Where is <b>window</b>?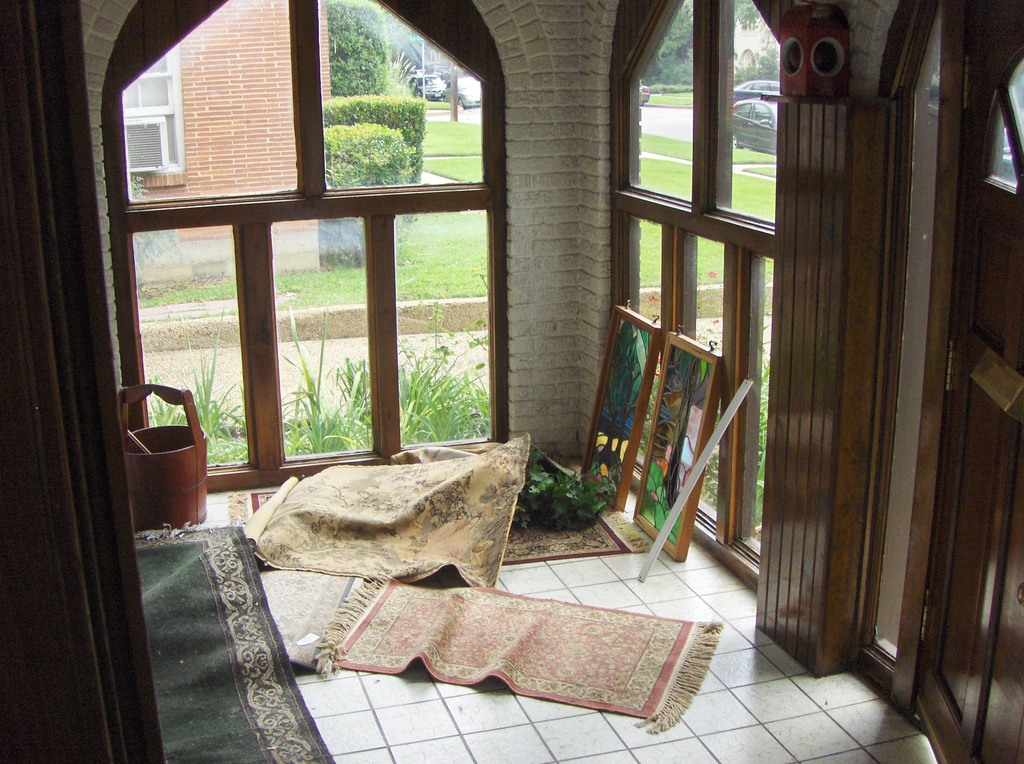
l=97, t=20, r=544, b=492.
